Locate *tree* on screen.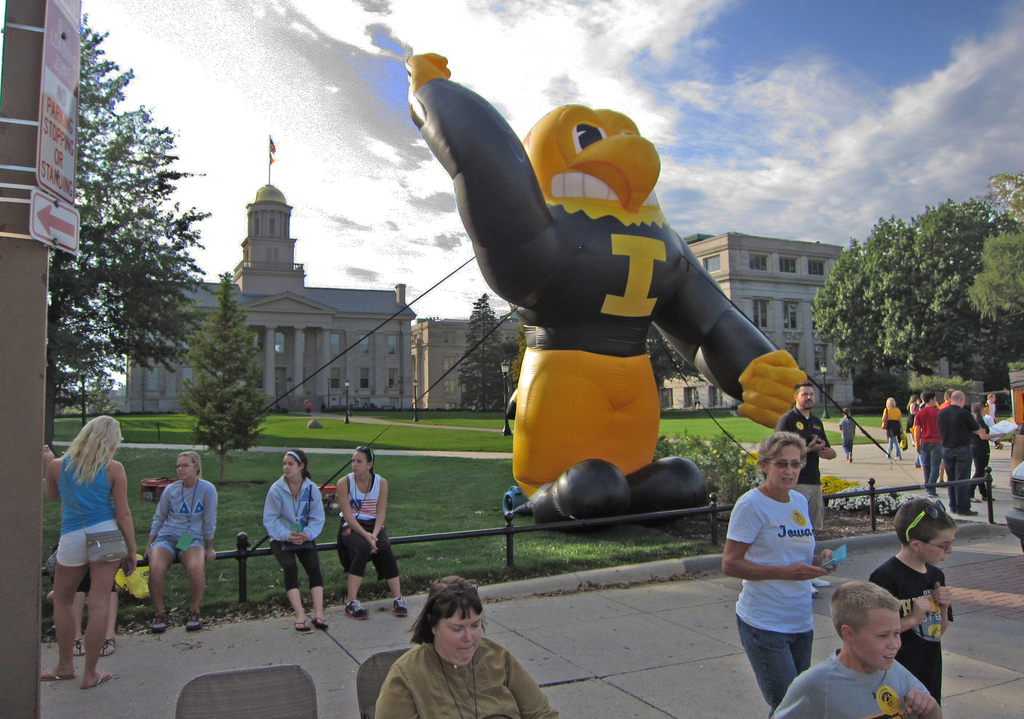
On screen at bbox(964, 228, 1023, 328).
